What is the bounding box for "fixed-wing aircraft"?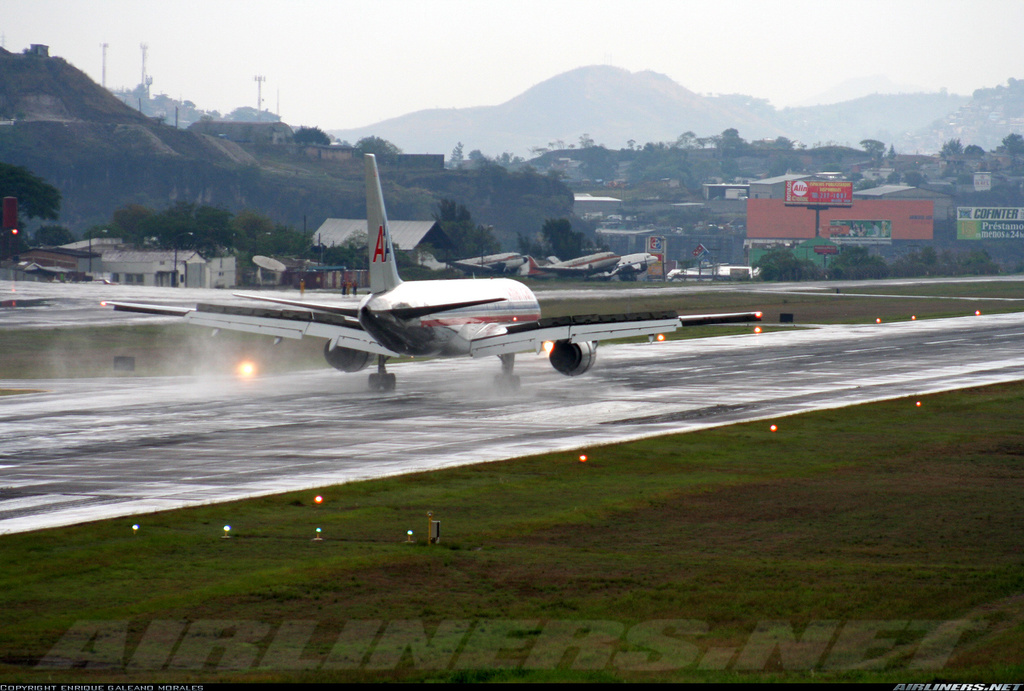
104:156:765:396.
